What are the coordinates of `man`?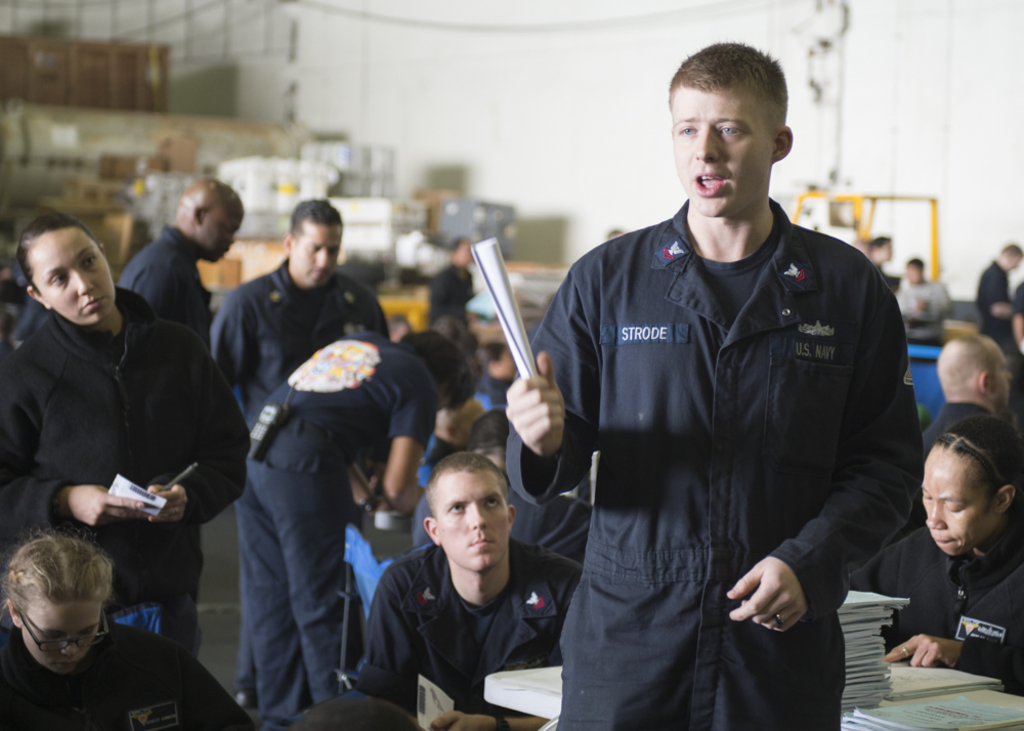
x1=972 y1=238 x2=1023 y2=343.
